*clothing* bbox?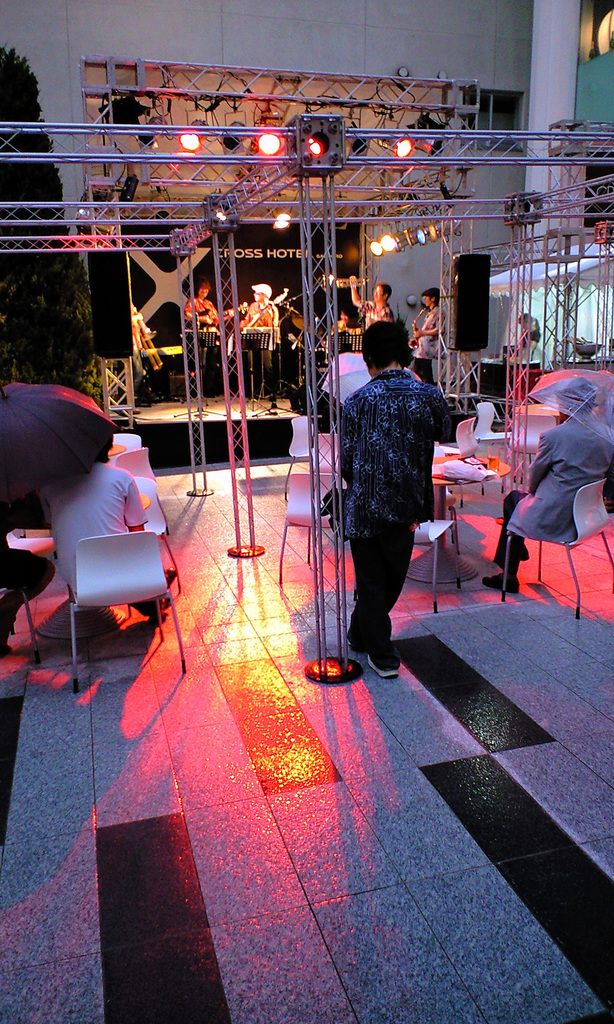
[x1=494, y1=413, x2=613, y2=576]
